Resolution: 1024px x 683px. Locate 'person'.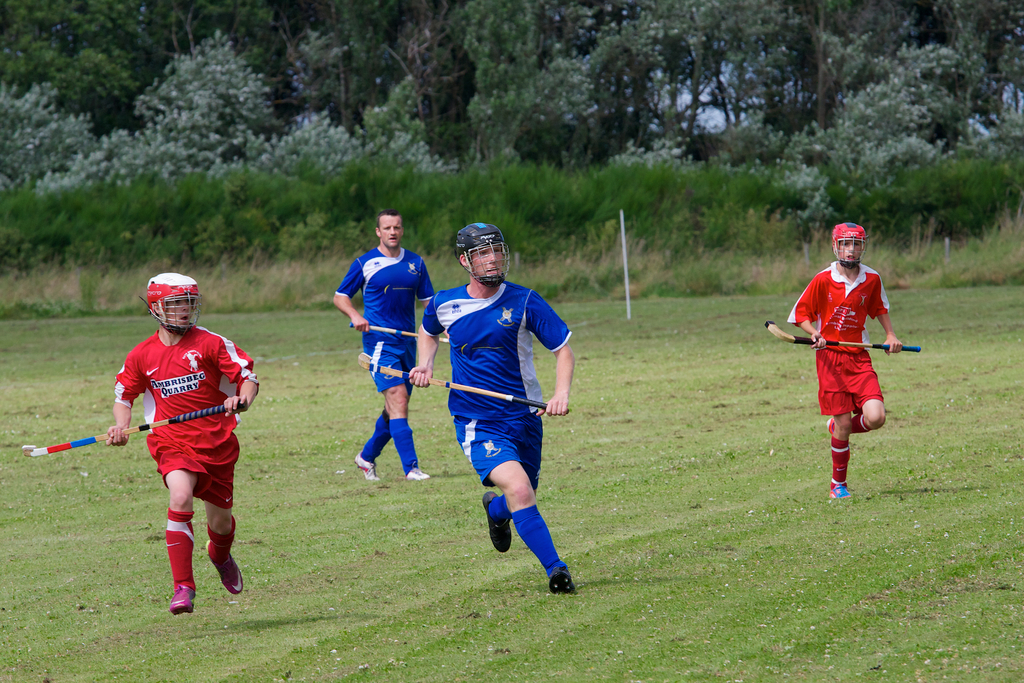
{"x1": 333, "y1": 202, "x2": 440, "y2": 483}.
